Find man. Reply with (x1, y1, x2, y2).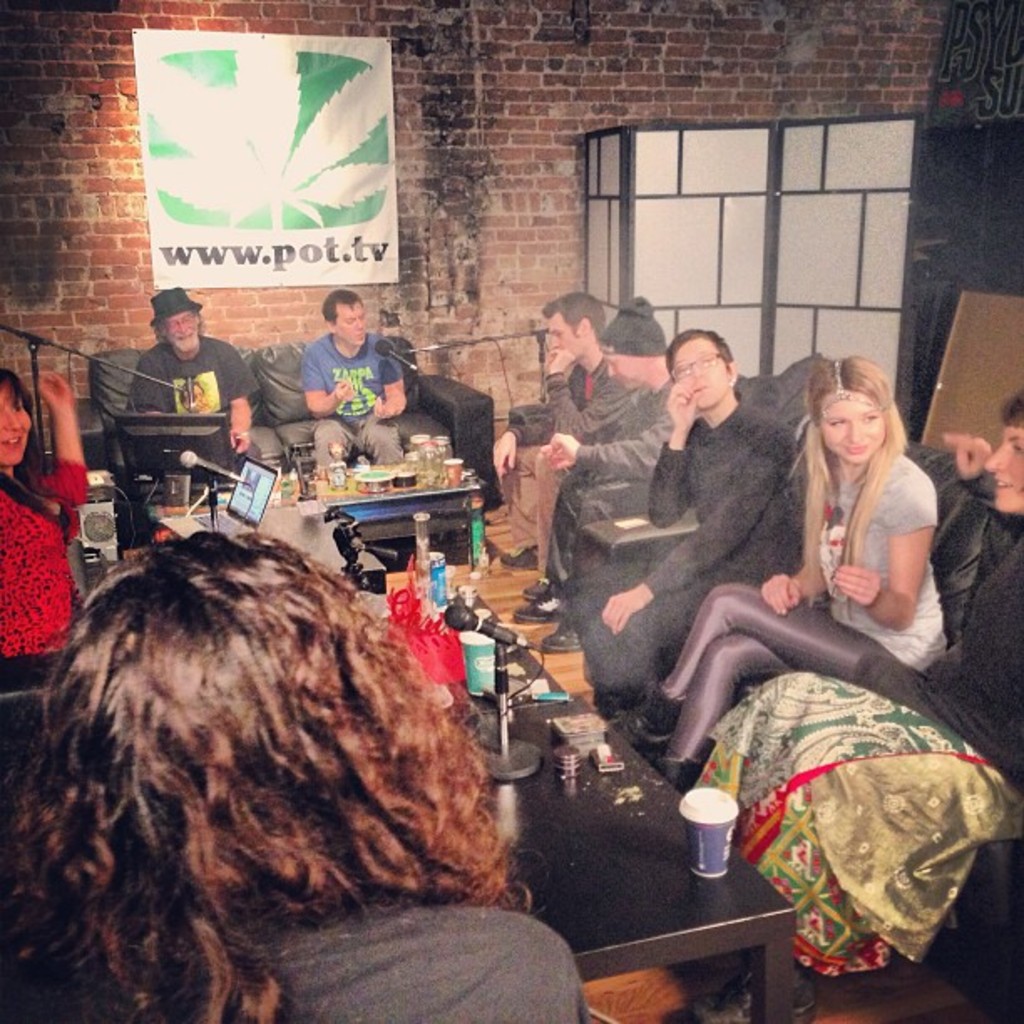
(520, 303, 674, 658).
